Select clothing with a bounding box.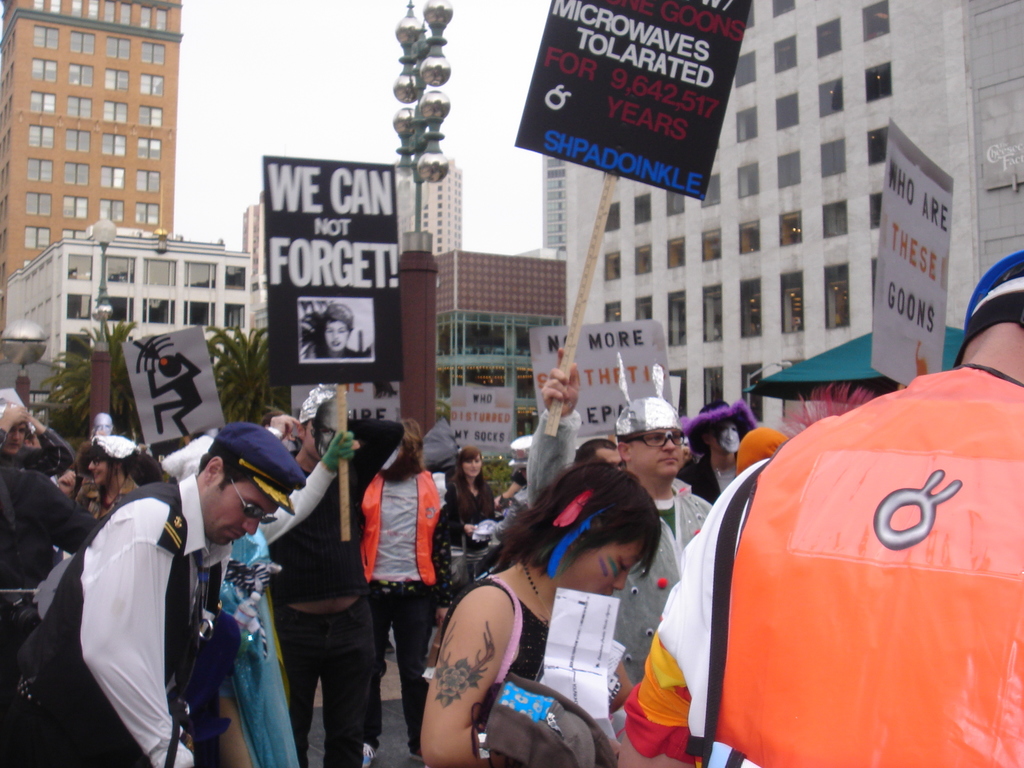
0:453:106:636.
